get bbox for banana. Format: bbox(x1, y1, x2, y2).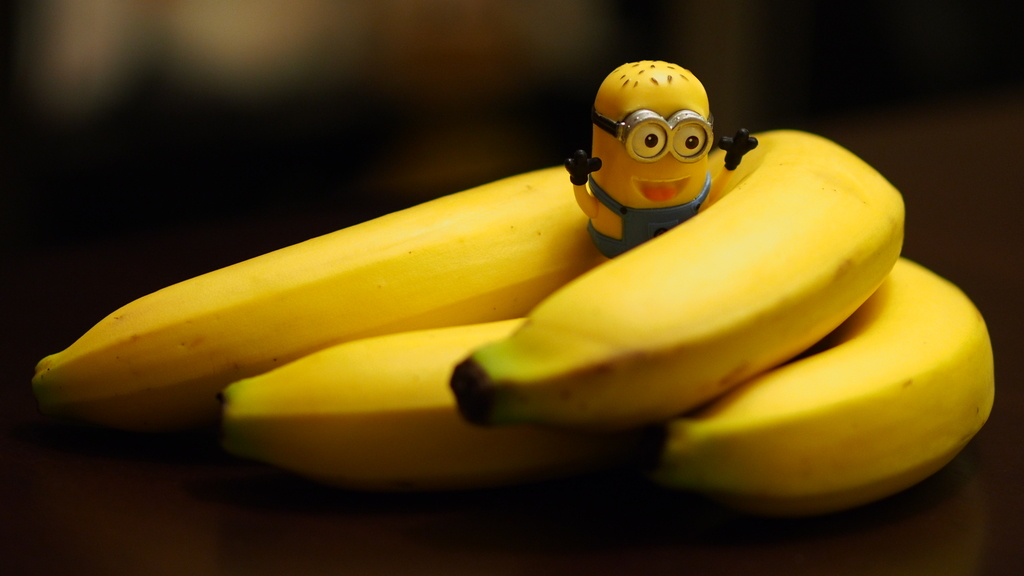
bbox(658, 255, 998, 518).
